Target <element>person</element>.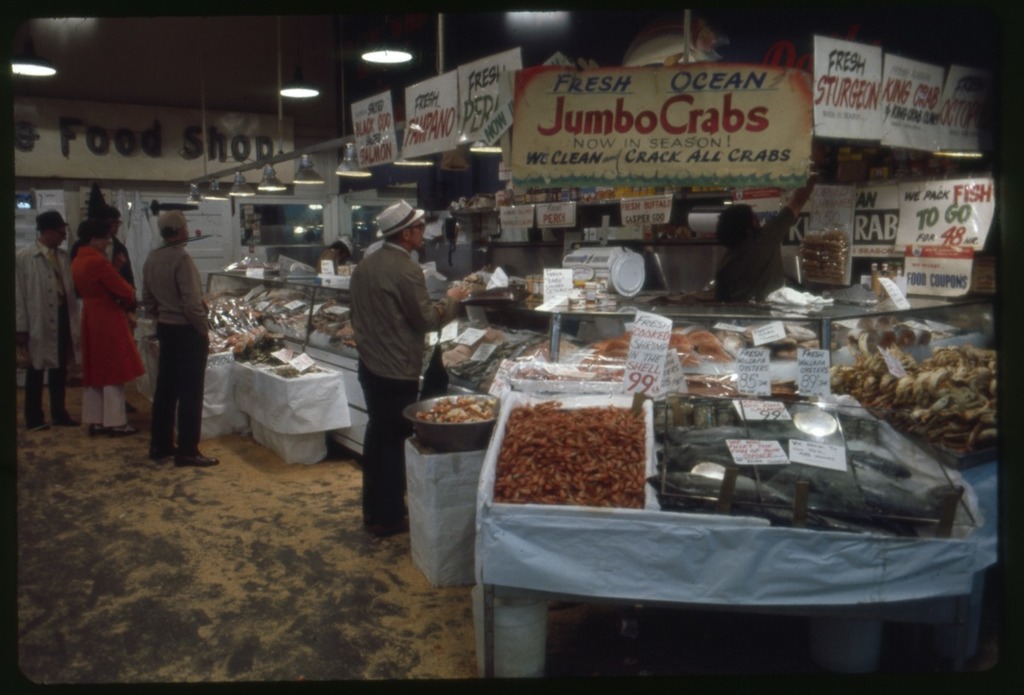
Target region: x1=312 y1=237 x2=351 y2=277.
